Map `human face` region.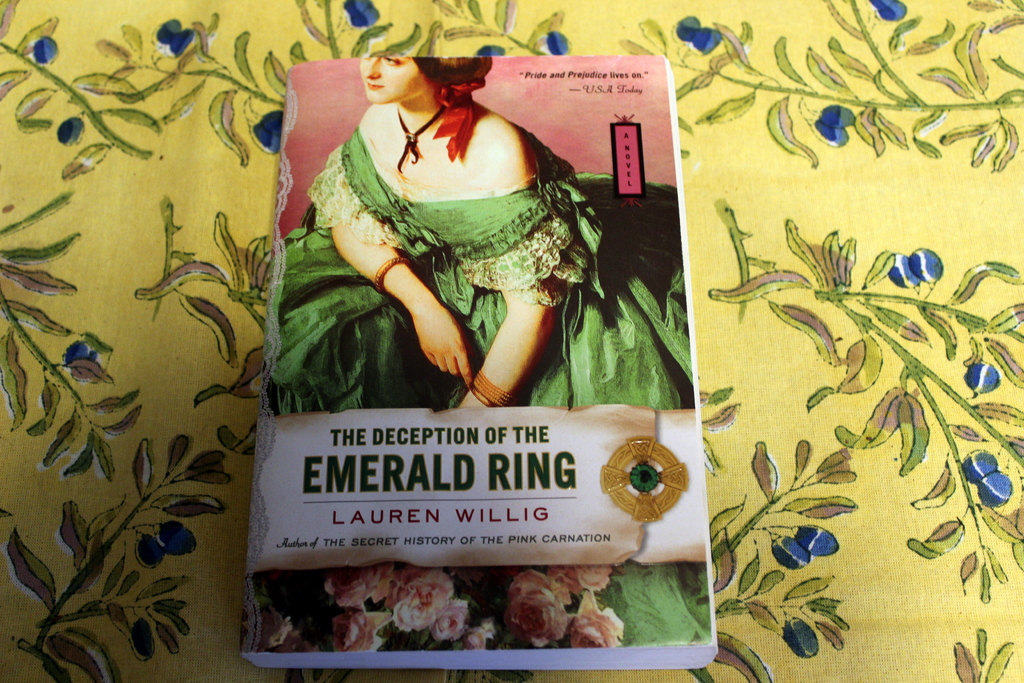
Mapped to (359, 56, 426, 103).
